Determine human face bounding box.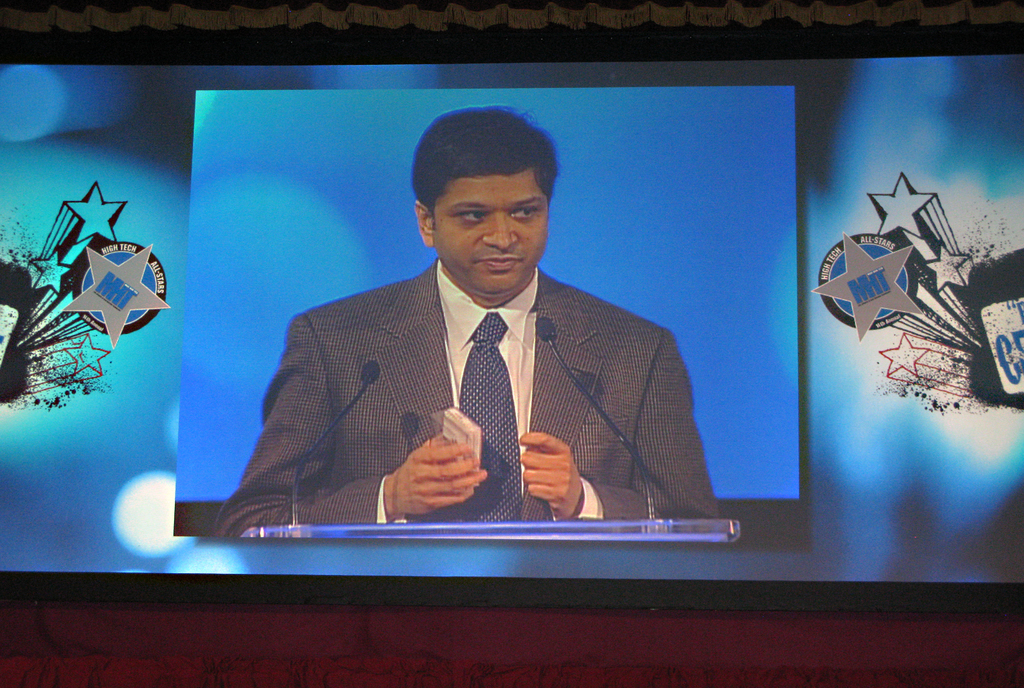
Determined: (x1=433, y1=176, x2=548, y2=295).
